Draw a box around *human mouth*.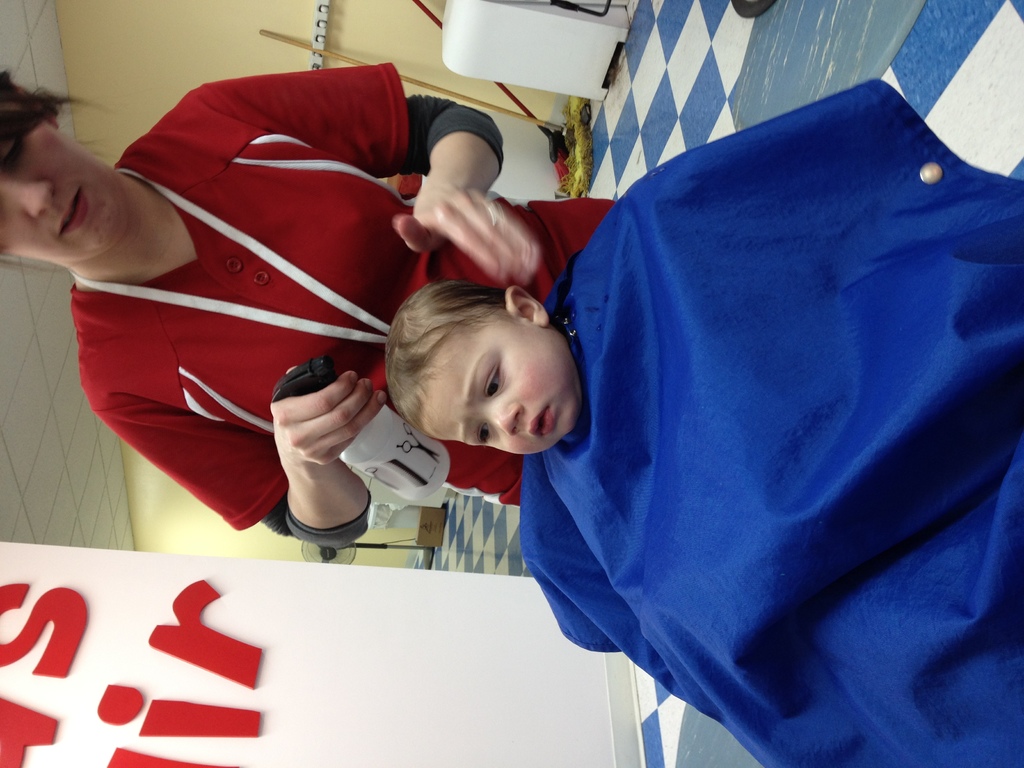
(531, 406, 547, 431).
